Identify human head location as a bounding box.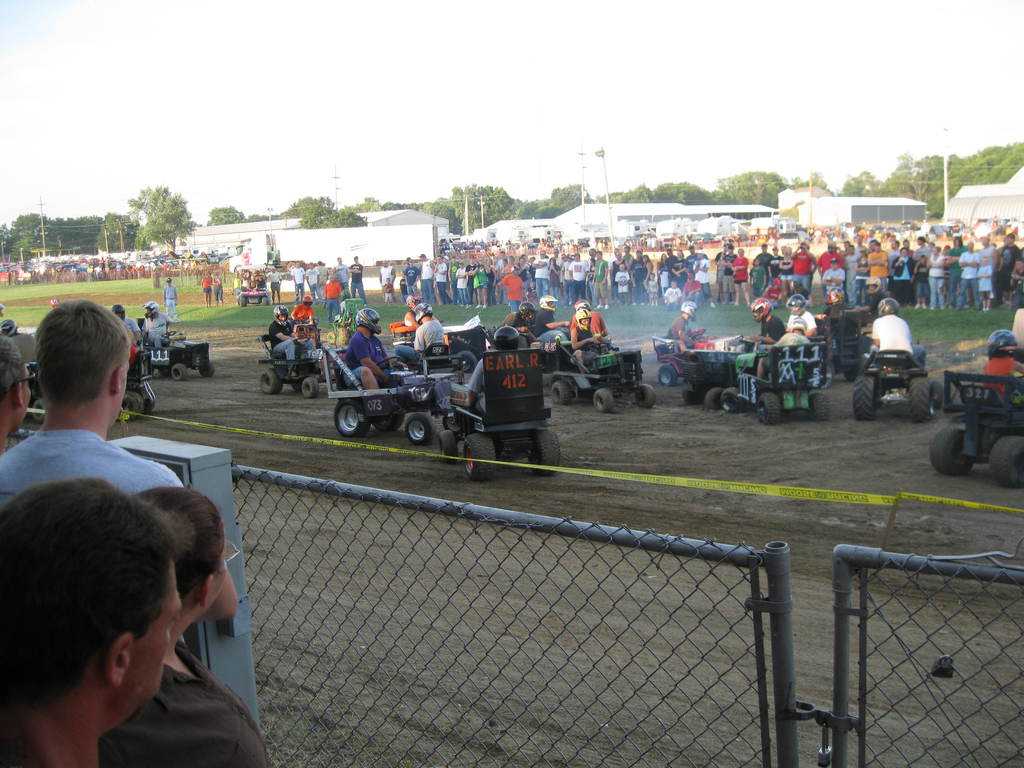
[751,295,771,323].
